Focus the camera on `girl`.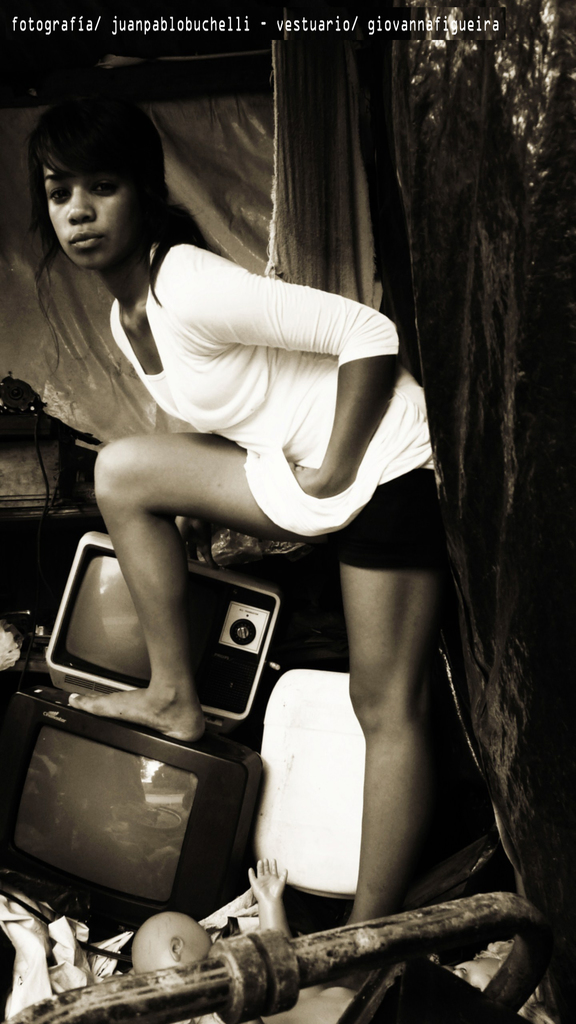
Focus region: pyautogui.locateOnScreen(28, 83, 445, 920).
